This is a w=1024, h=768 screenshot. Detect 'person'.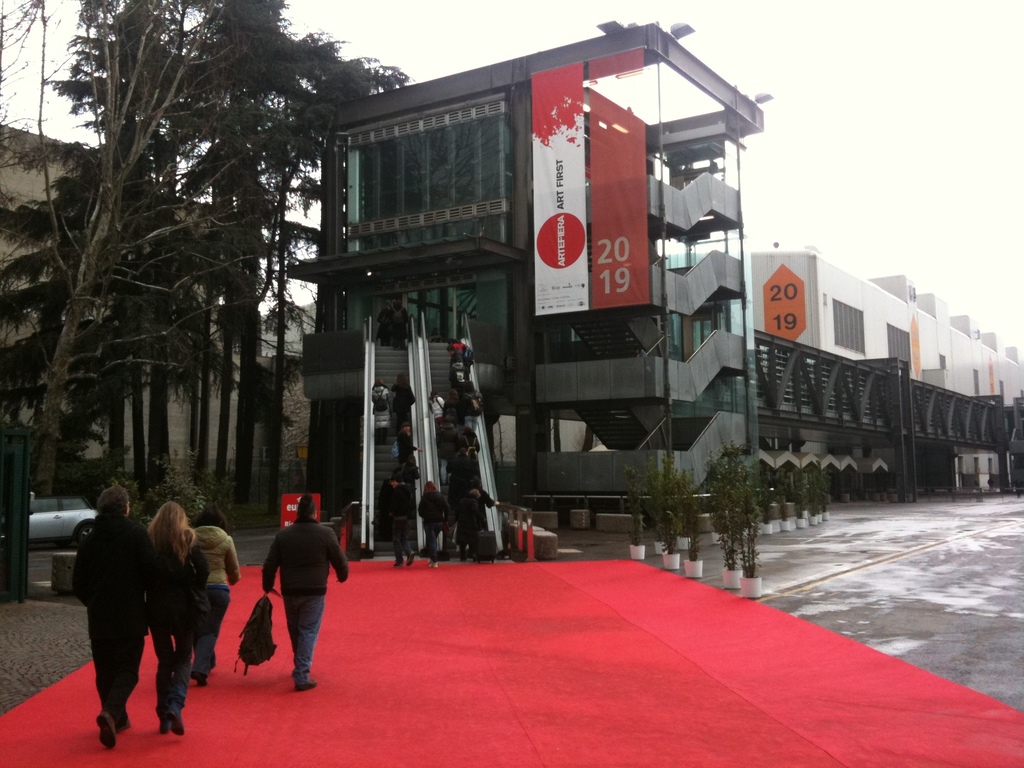
[left=395, top=421, right=415, bottom=482].
